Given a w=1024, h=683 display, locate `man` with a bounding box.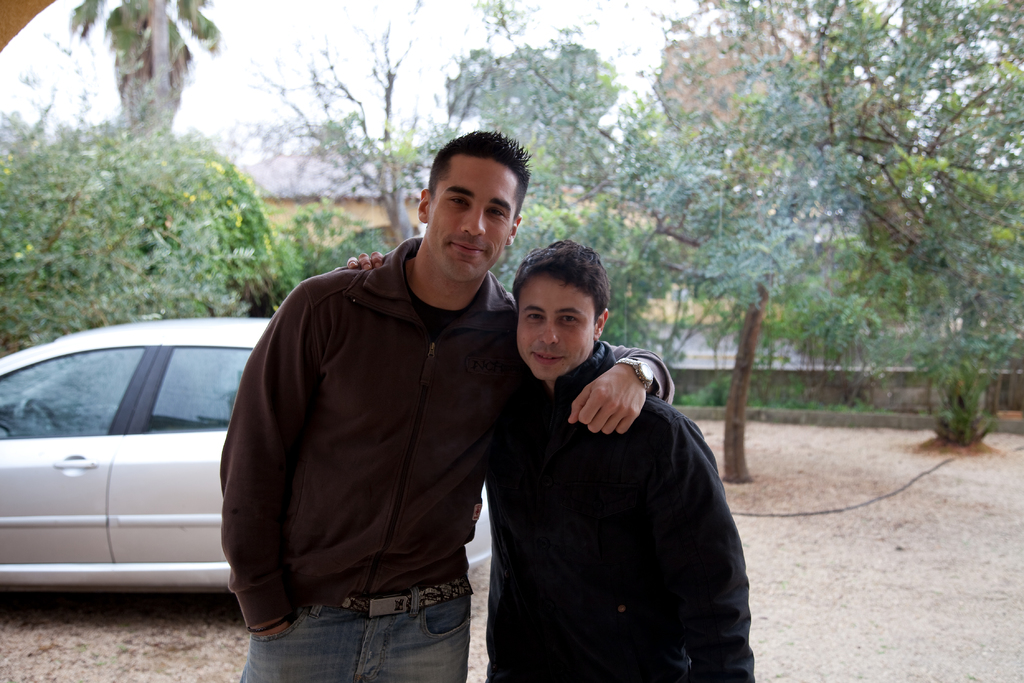
Located: 327/251/772/682.
